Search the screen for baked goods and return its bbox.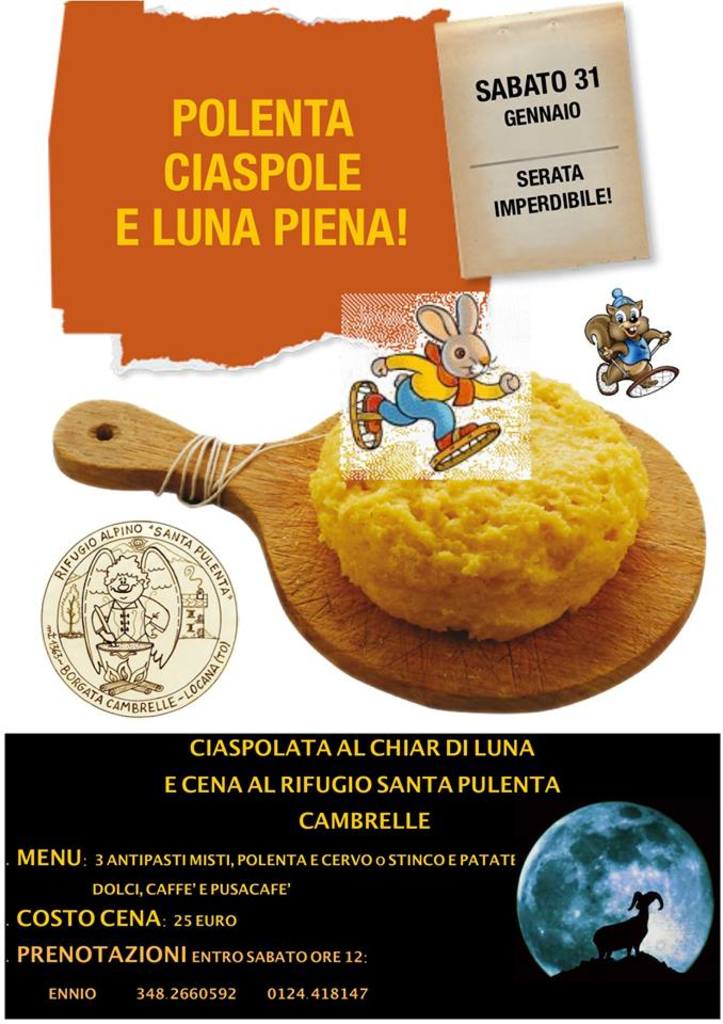
Found: box=[315, 361, 653, 644].
